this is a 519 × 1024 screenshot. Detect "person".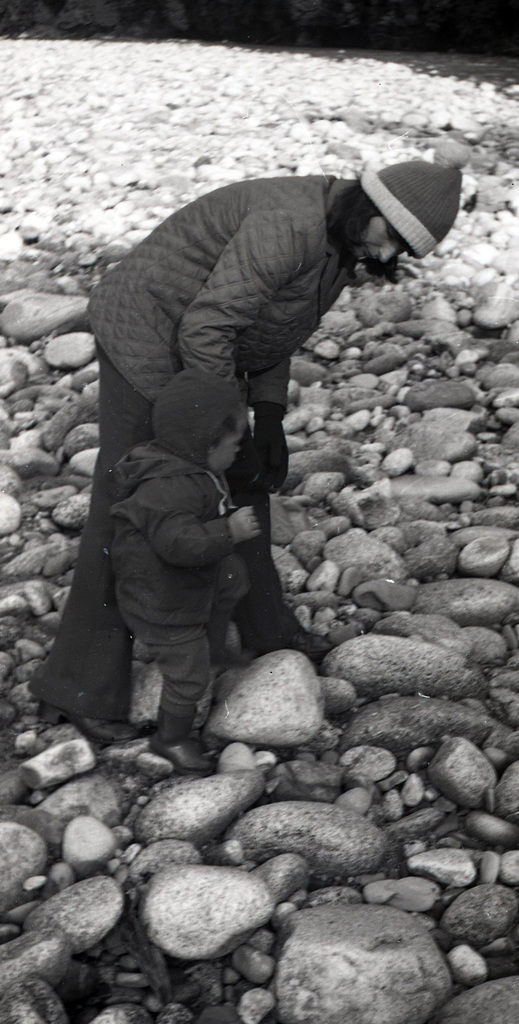
[30, 147, 456, 739].
